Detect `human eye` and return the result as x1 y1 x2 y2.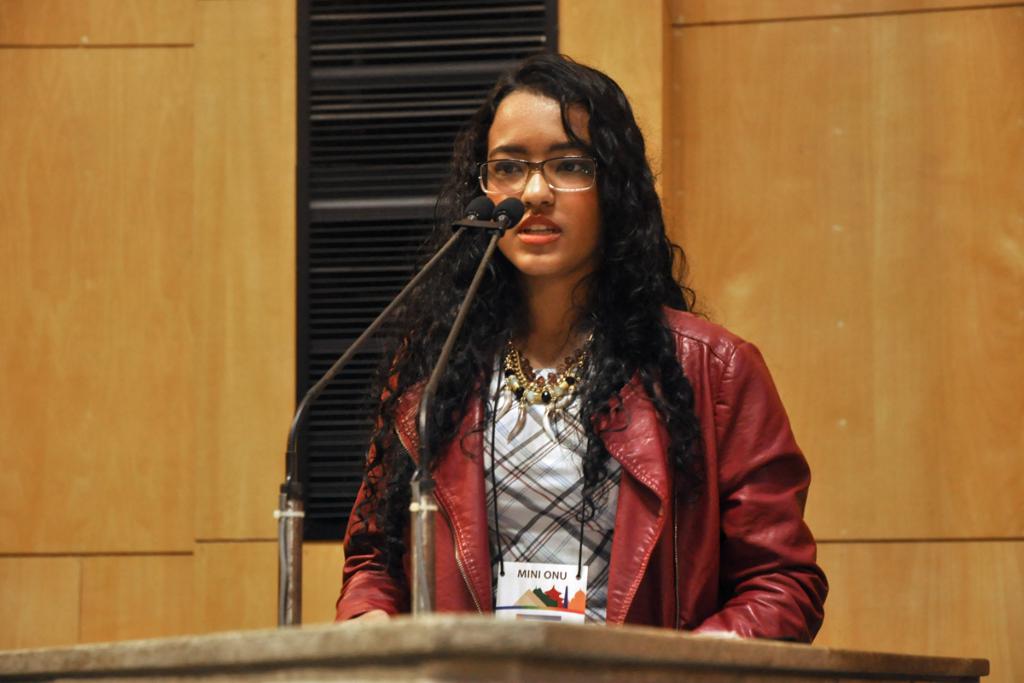
493 155 526 174.
